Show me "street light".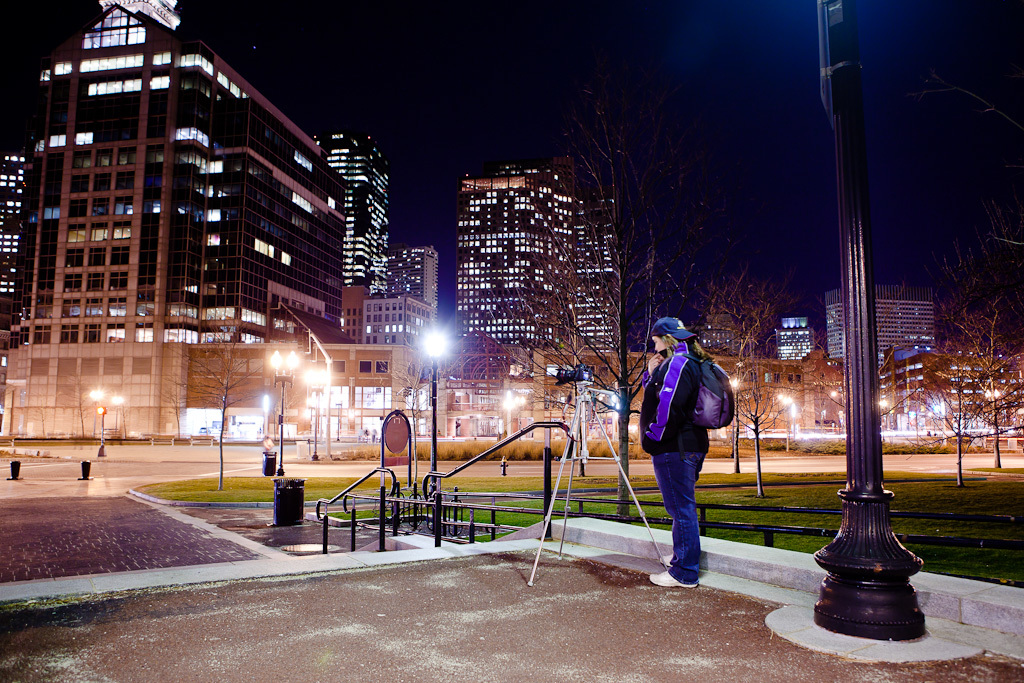
"street light" is here: detection(504, 394, 529, 433).
